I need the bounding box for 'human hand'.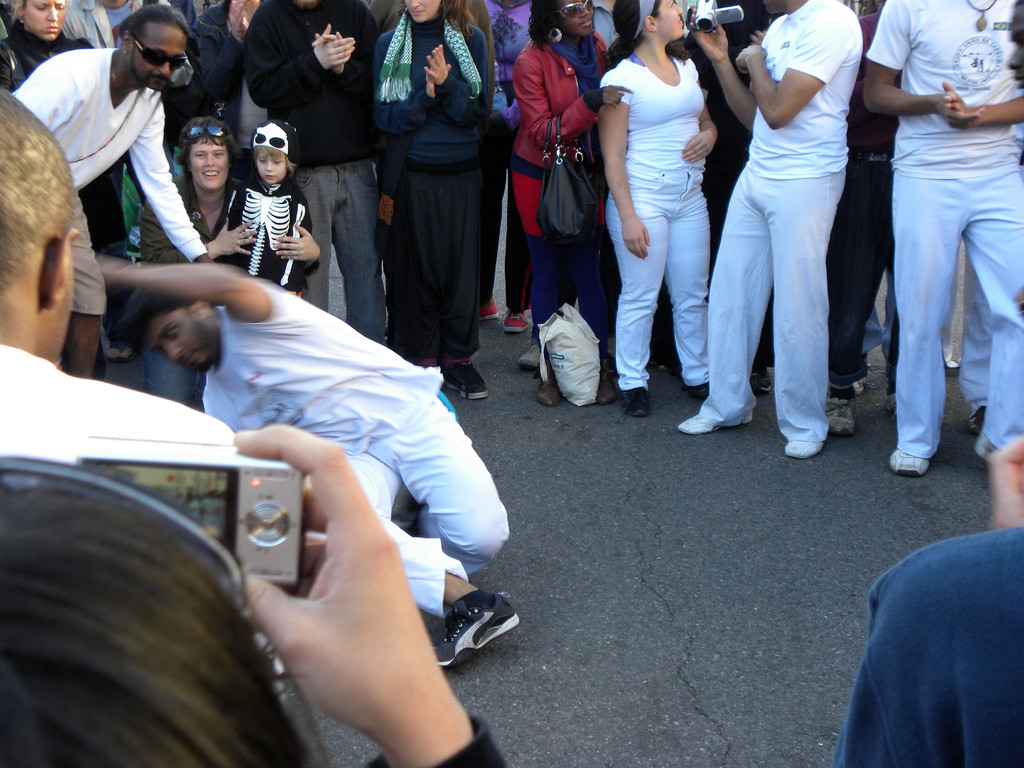
Here it is: 686:4:730:69.
